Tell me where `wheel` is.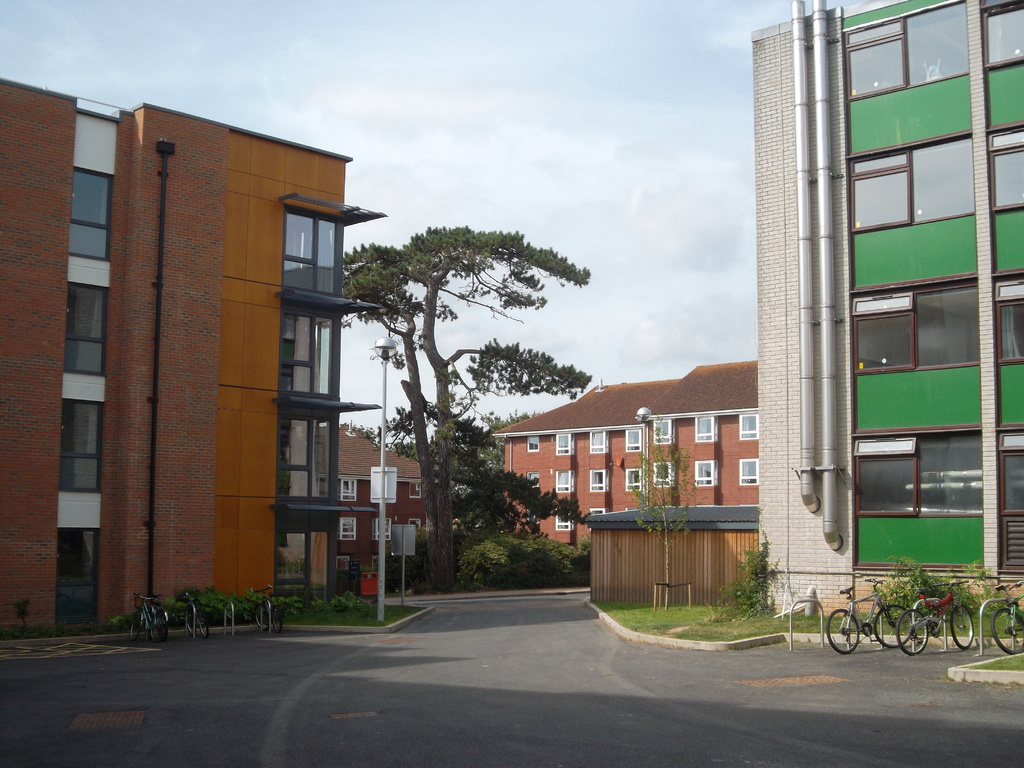
`wheel` is at l=152, t=616, r=162, b=643.
